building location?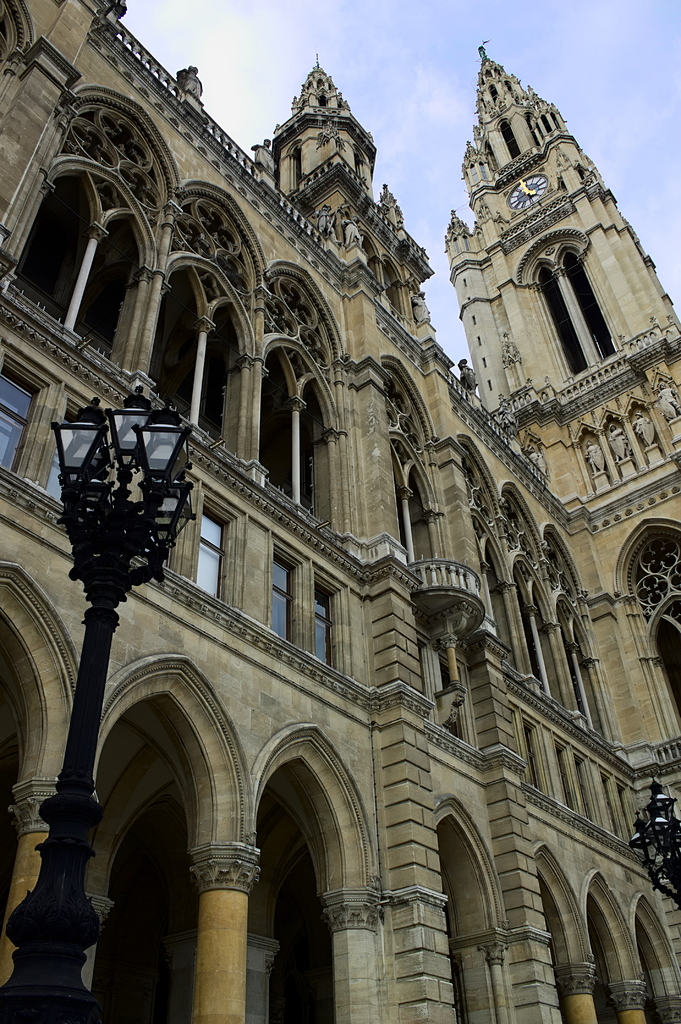
pyautogui.locateOnScreen(0, 0, 680, 1023)
